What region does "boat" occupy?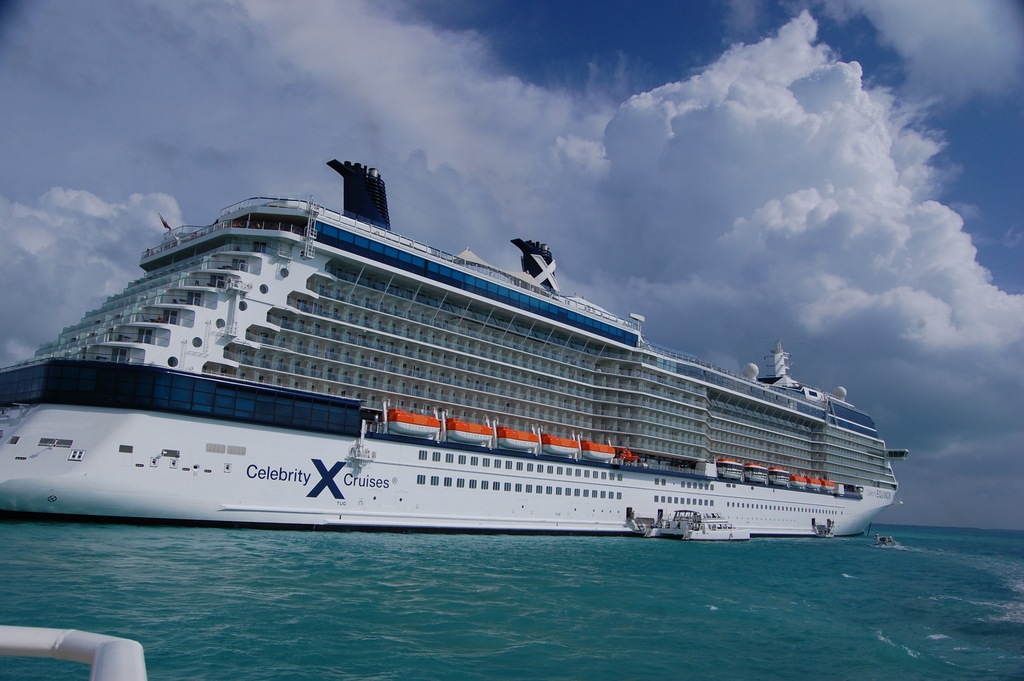
pyautogui.locateOnScreen(0, 137, 897, 532).
